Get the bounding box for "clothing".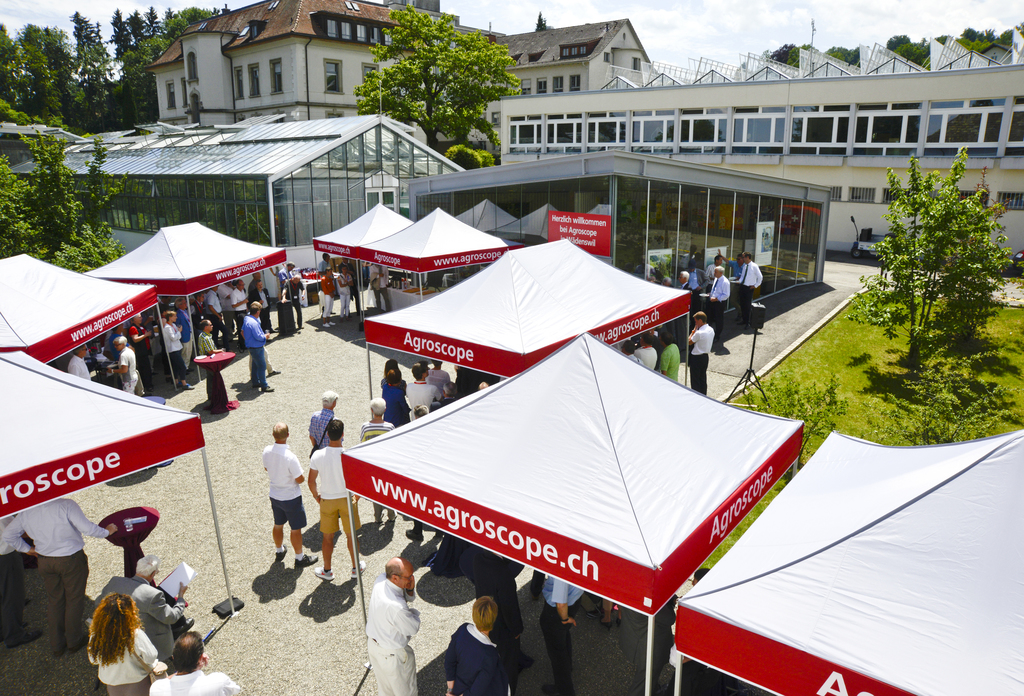
(538,572,584,692).
